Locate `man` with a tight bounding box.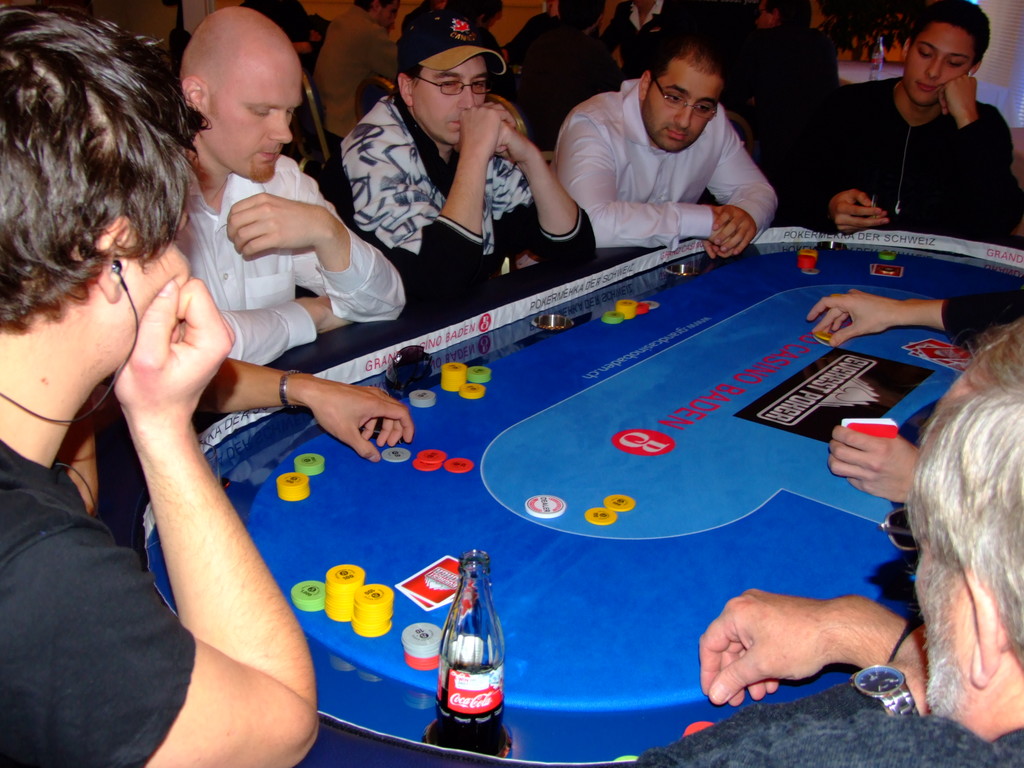
bbox=[334, 4, 600, 322].
